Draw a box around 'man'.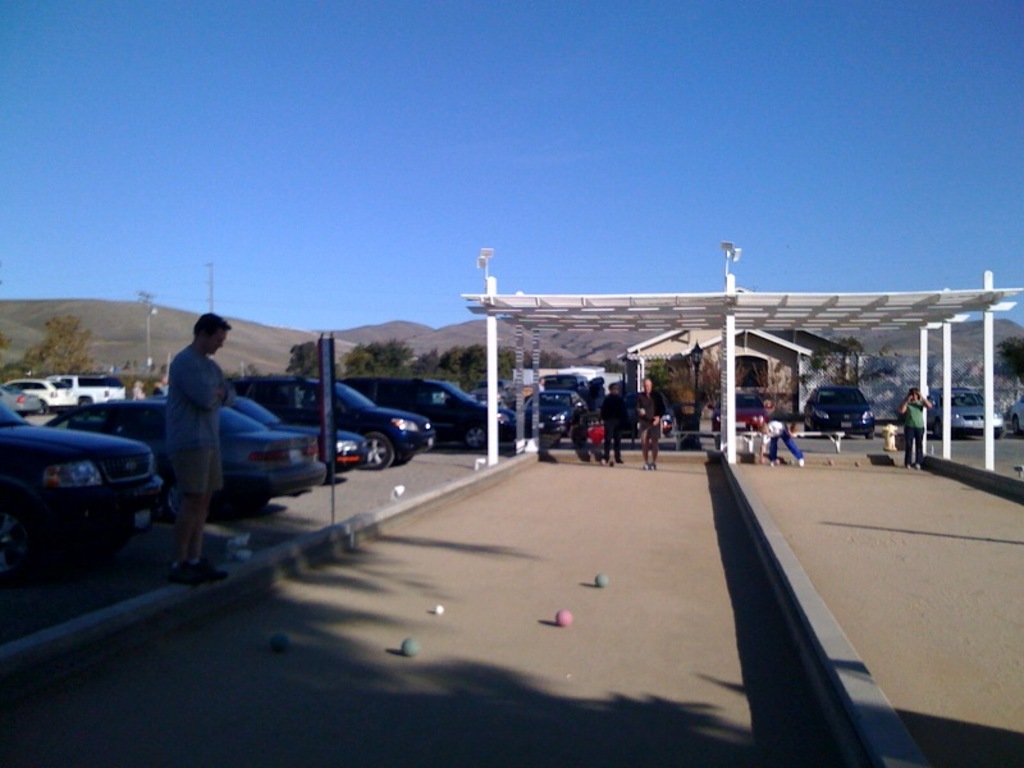
select_region(598, 383, 628, 461).
